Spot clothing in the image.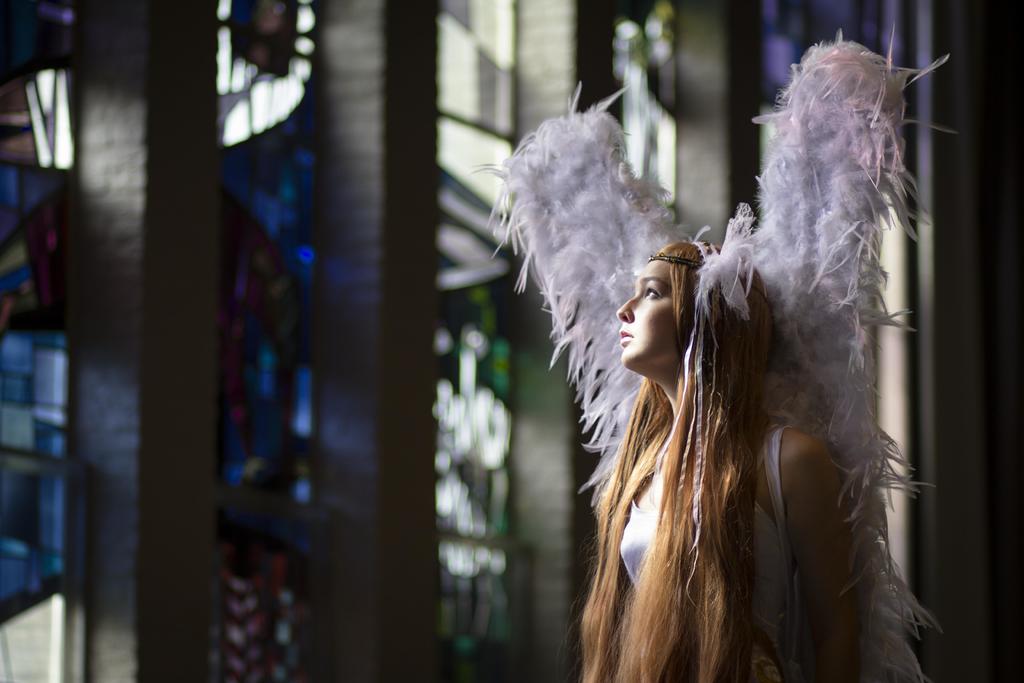
clothing found at left=616, top=419, right=788, bottom=682.
